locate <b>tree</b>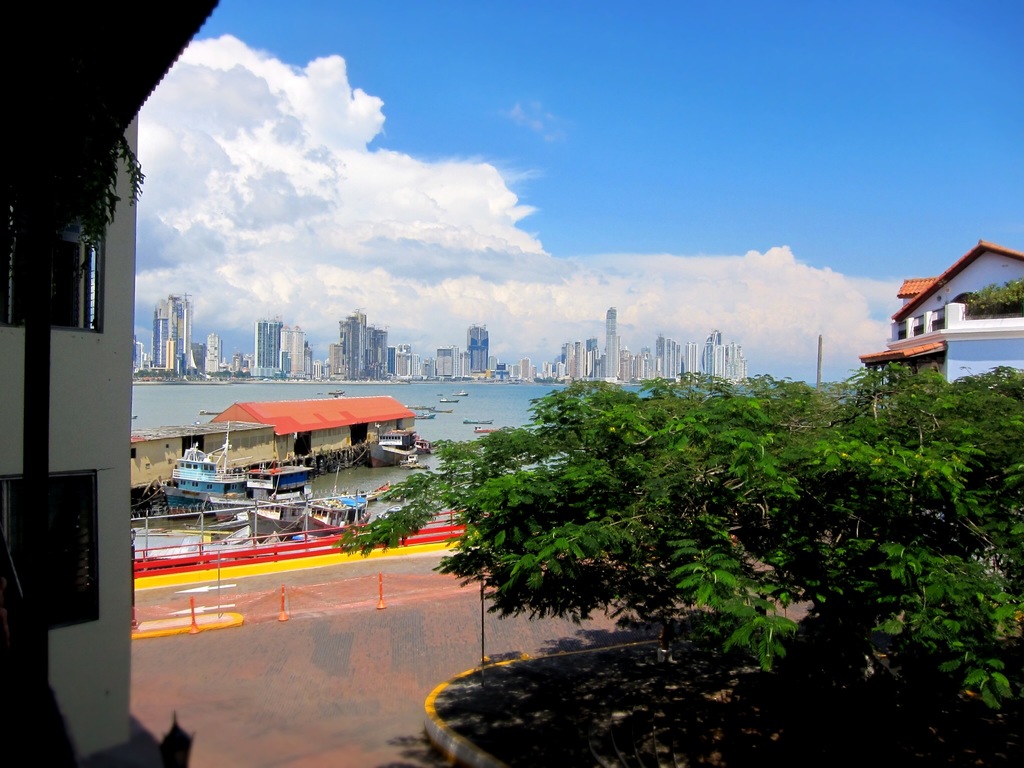
[333, 362, 1023, 717]
